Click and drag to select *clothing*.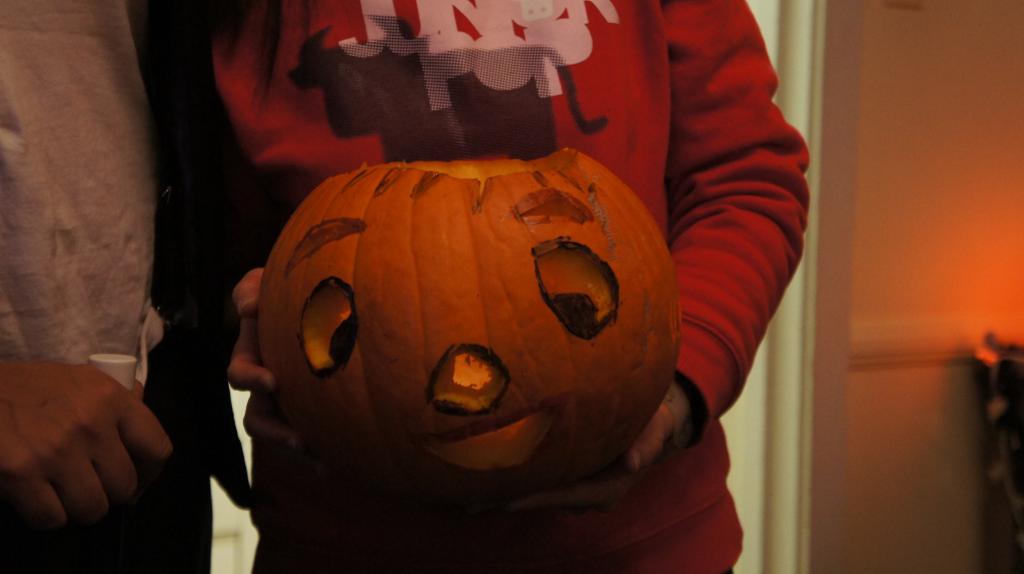
Selection: (x1=0, y1=0, x2=204, y2=573).
